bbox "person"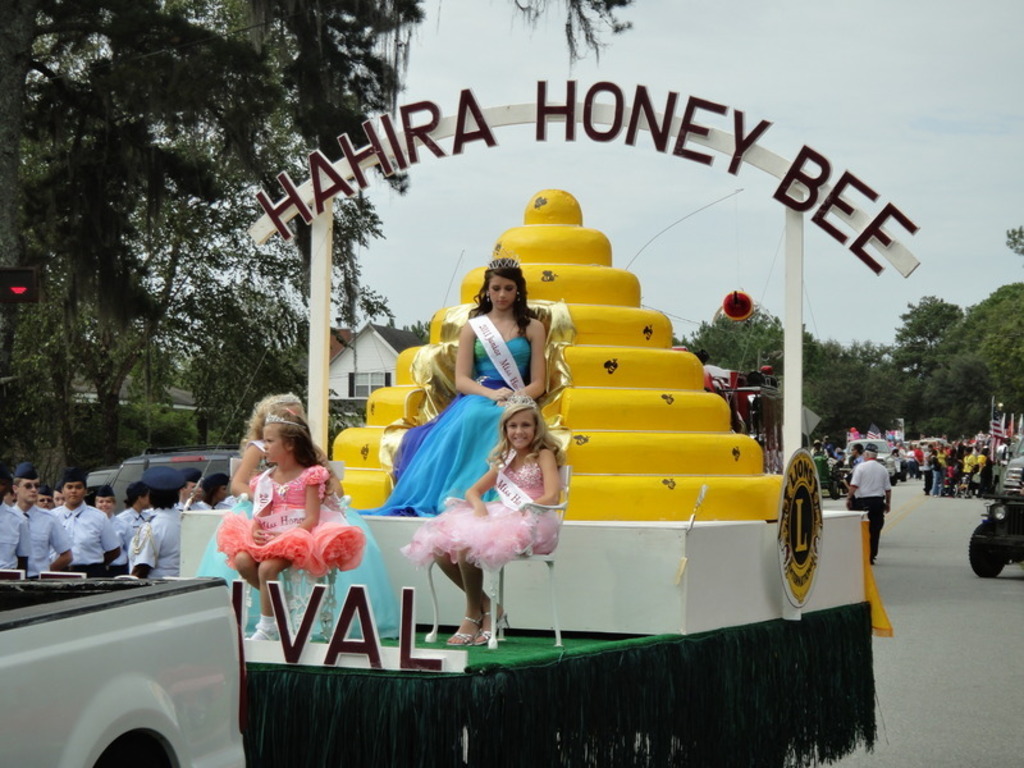
x1=349, y1=250, x2=545, y2=518
